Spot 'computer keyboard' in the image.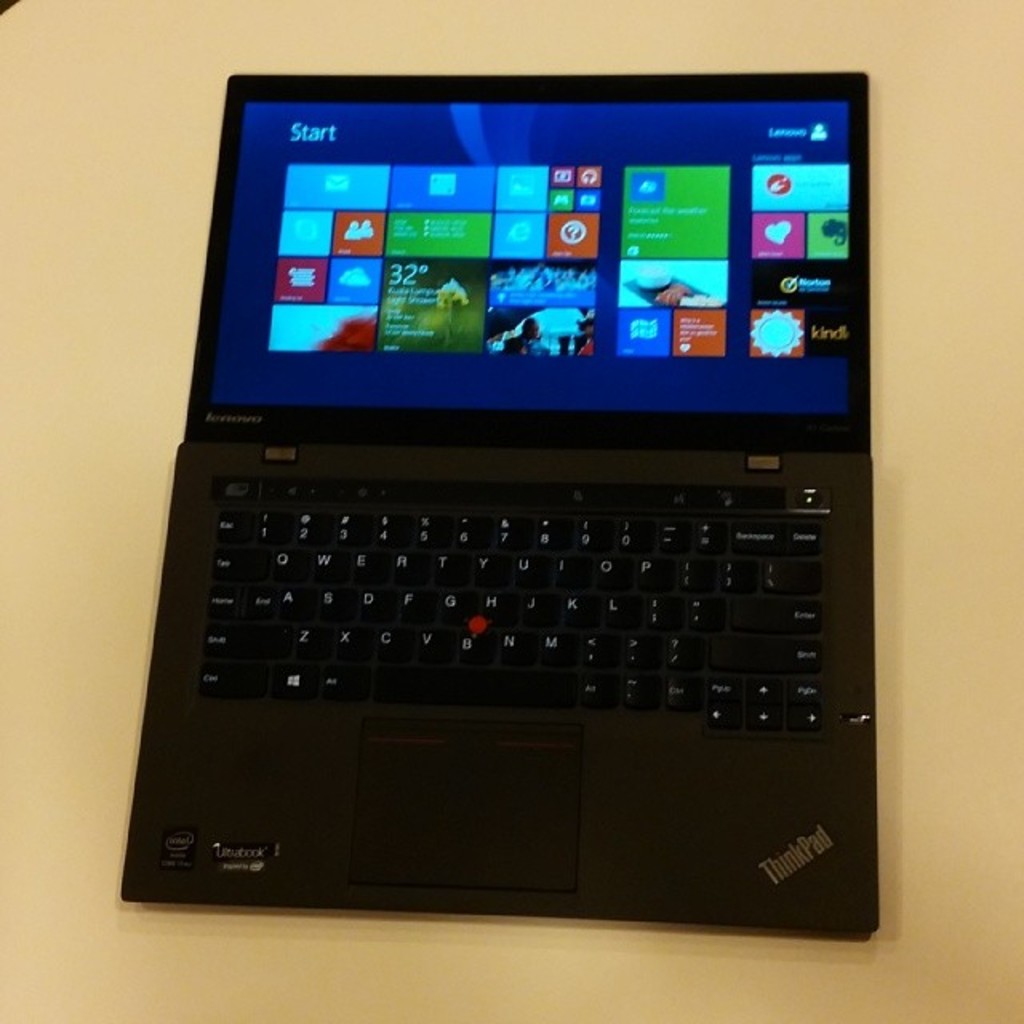
'computer keyboard' found at bbox=[202, 477, 835, 733].
